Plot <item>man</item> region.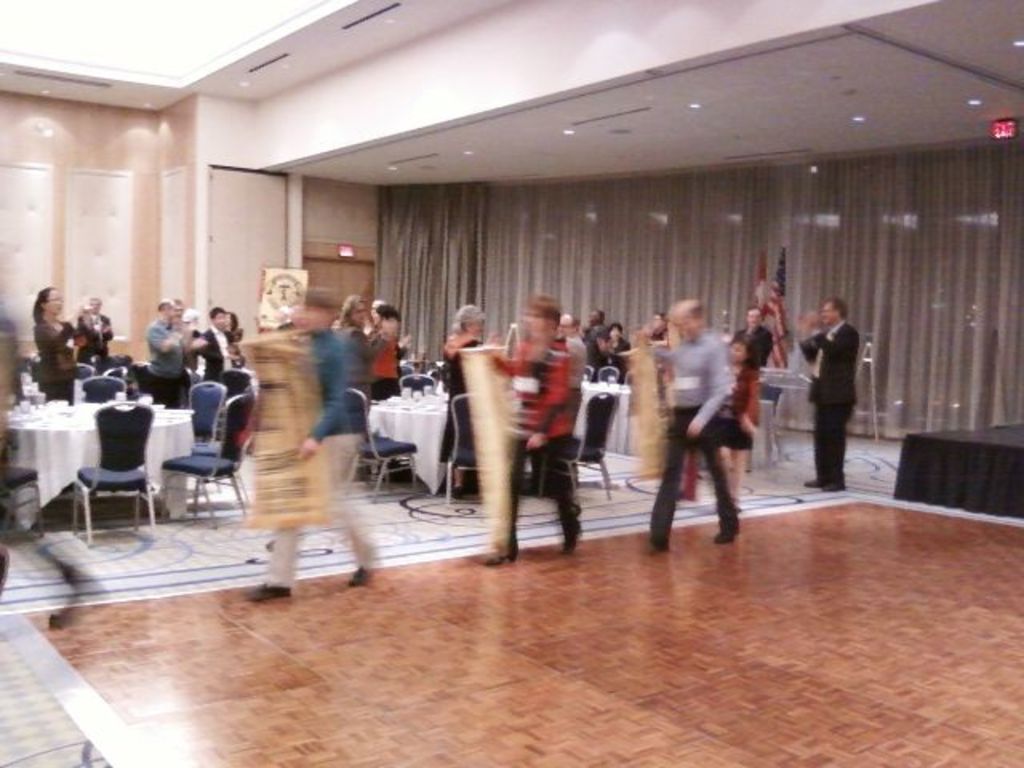
Plotted at locate(638, 301, 754, 555).
